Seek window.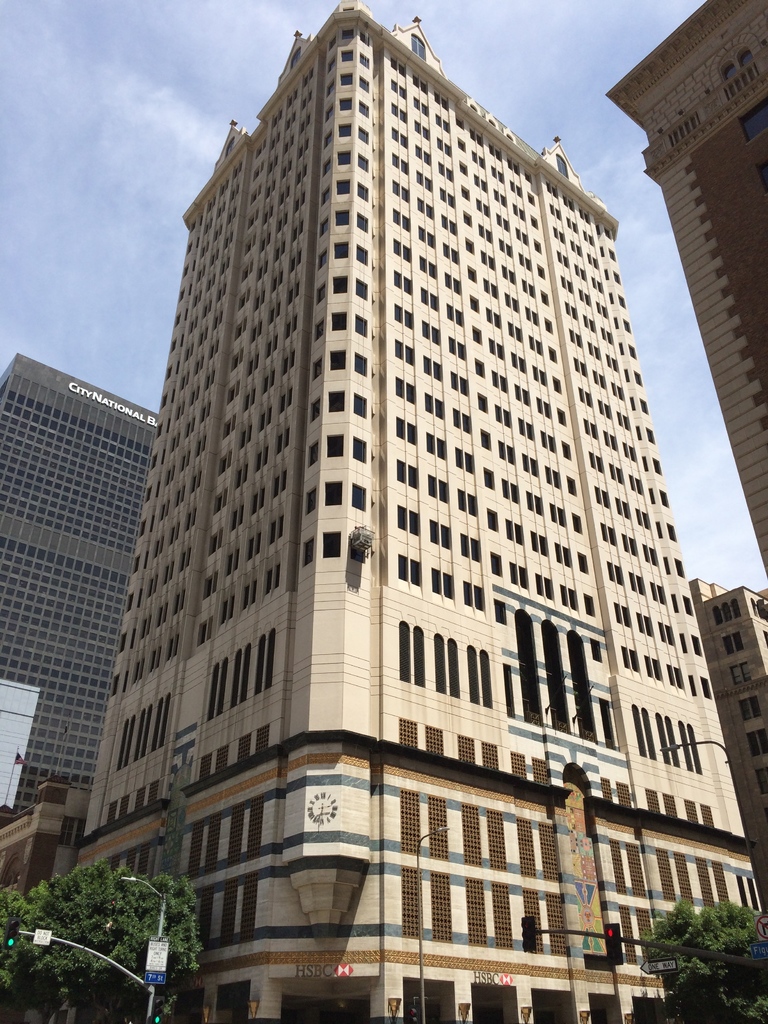
region(422, 289, 438, 315).
